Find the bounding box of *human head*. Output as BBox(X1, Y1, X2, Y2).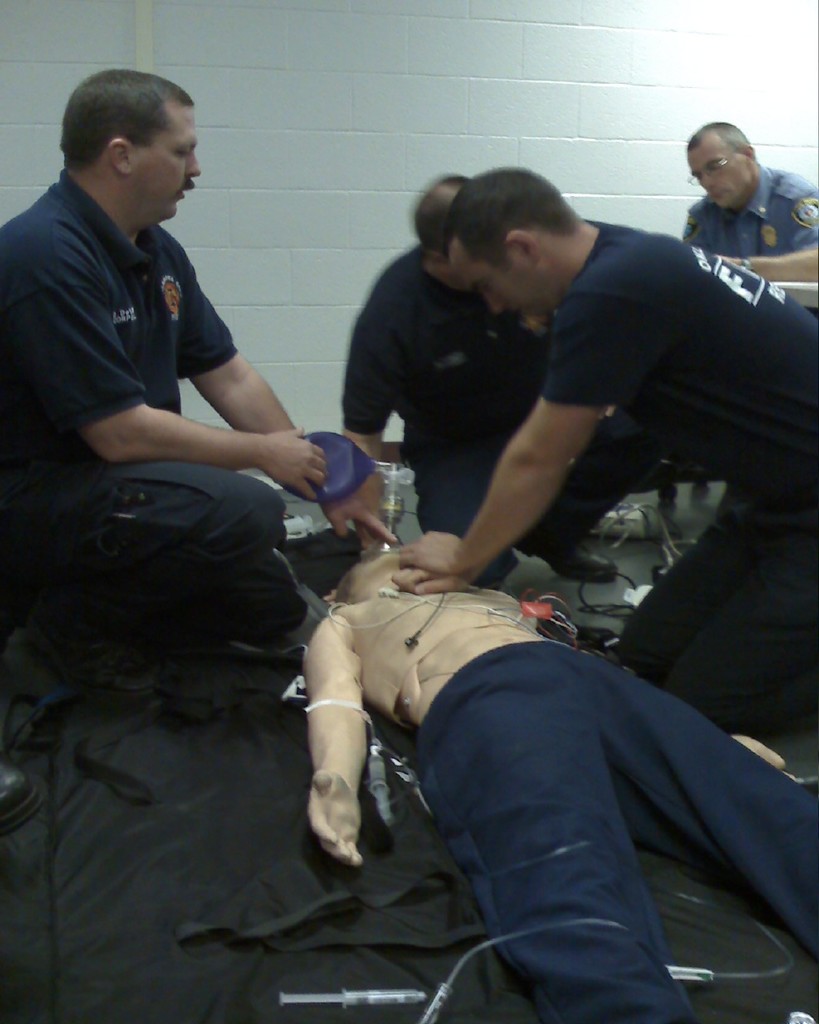
BBox(44, 62, 213, 215).
